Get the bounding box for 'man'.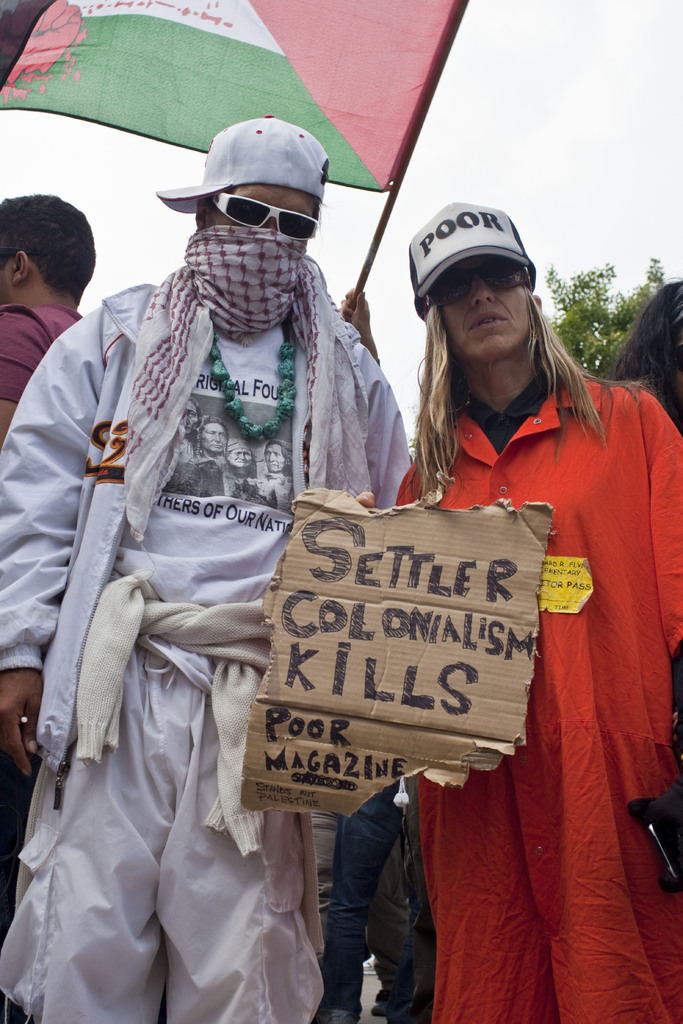
0,184,101,429.
